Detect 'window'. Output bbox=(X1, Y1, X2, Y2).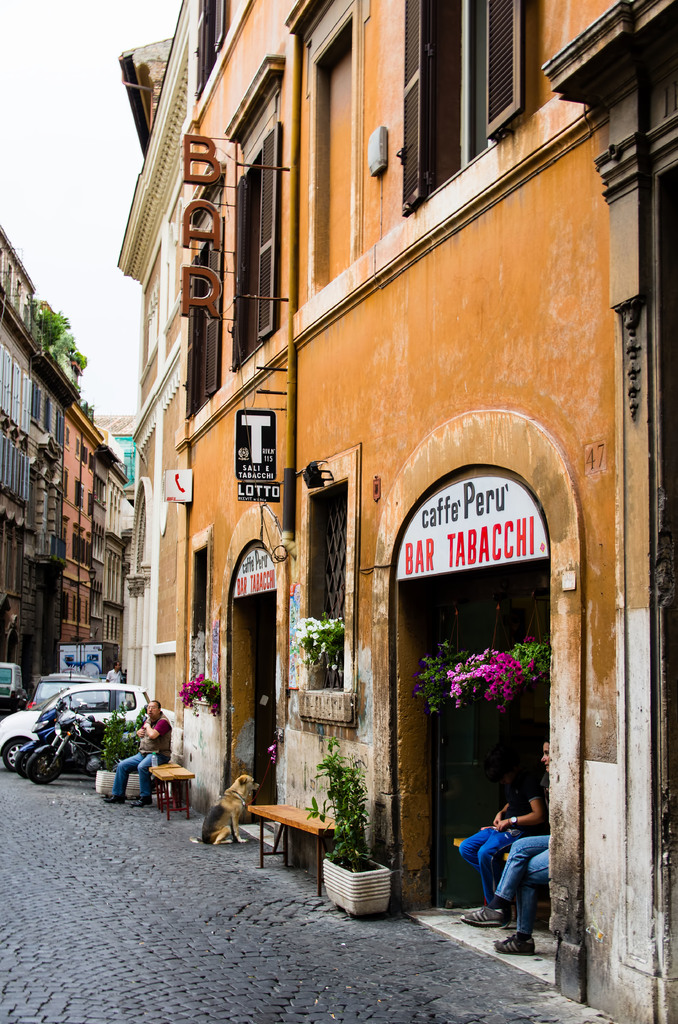
bbox=(183, 220, 223, 424).
